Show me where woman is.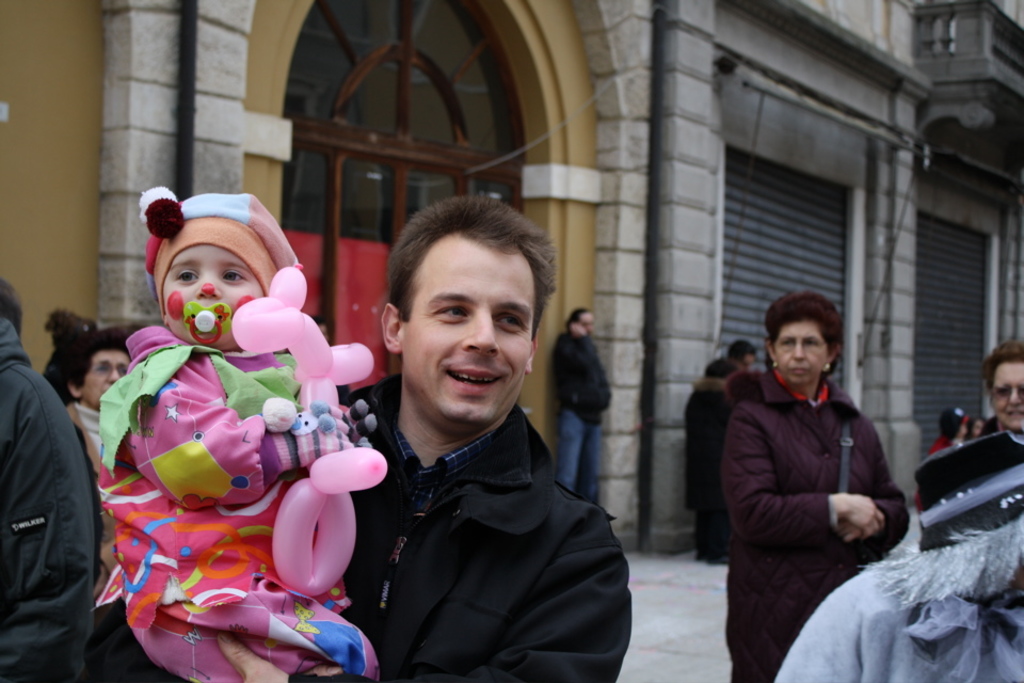
woman is at [714,273,926,682].
